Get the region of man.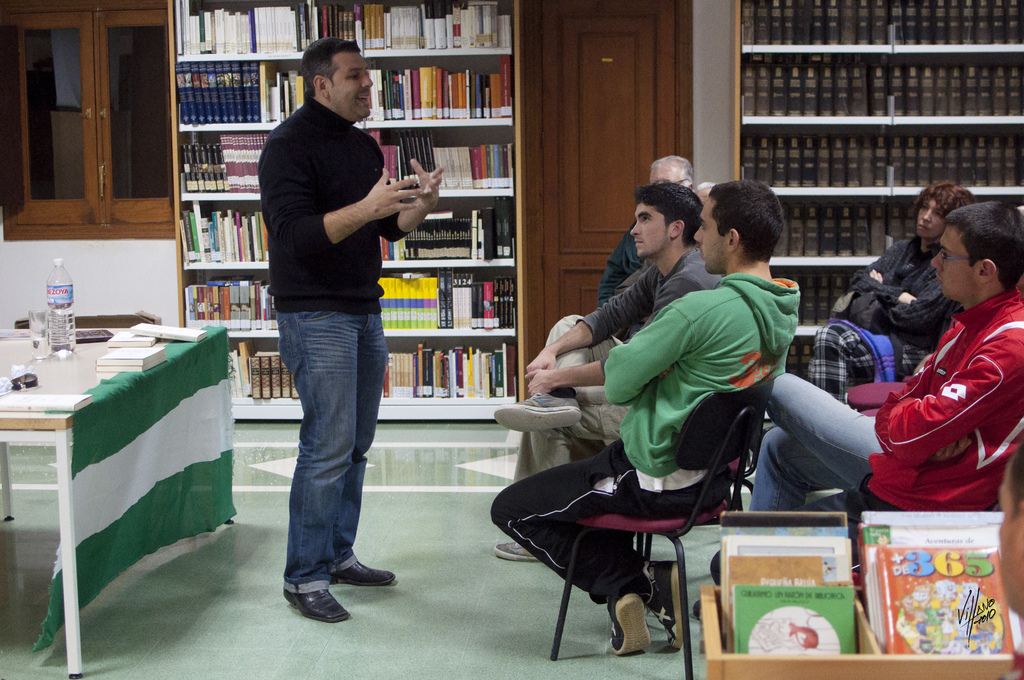
[488,175,795,656].
